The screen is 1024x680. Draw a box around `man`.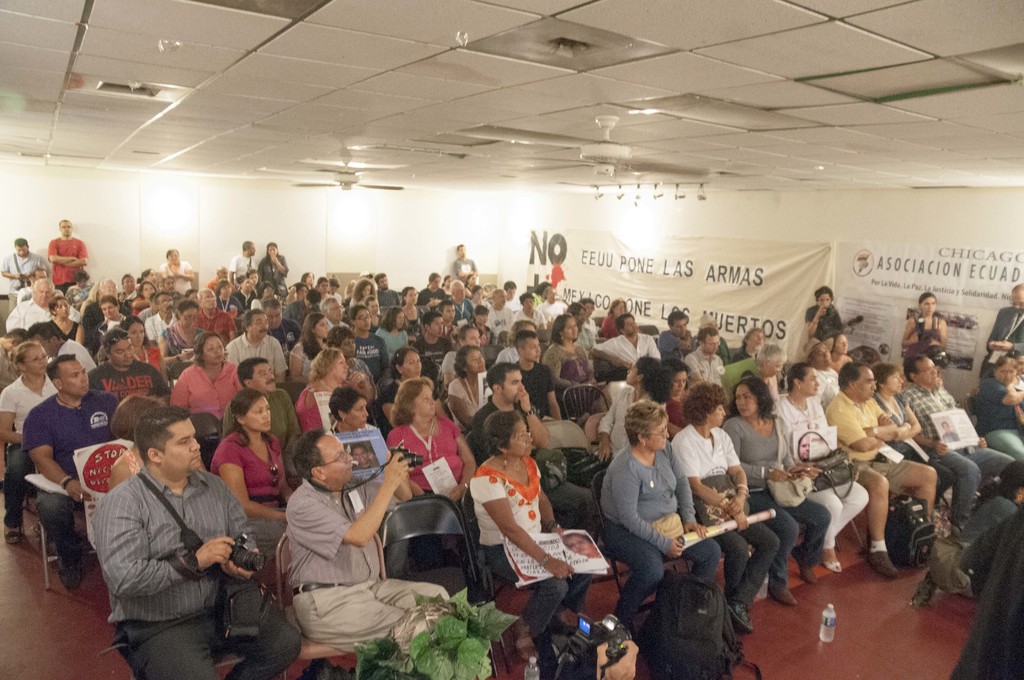
l=377, t=273, r=401, b=316.
